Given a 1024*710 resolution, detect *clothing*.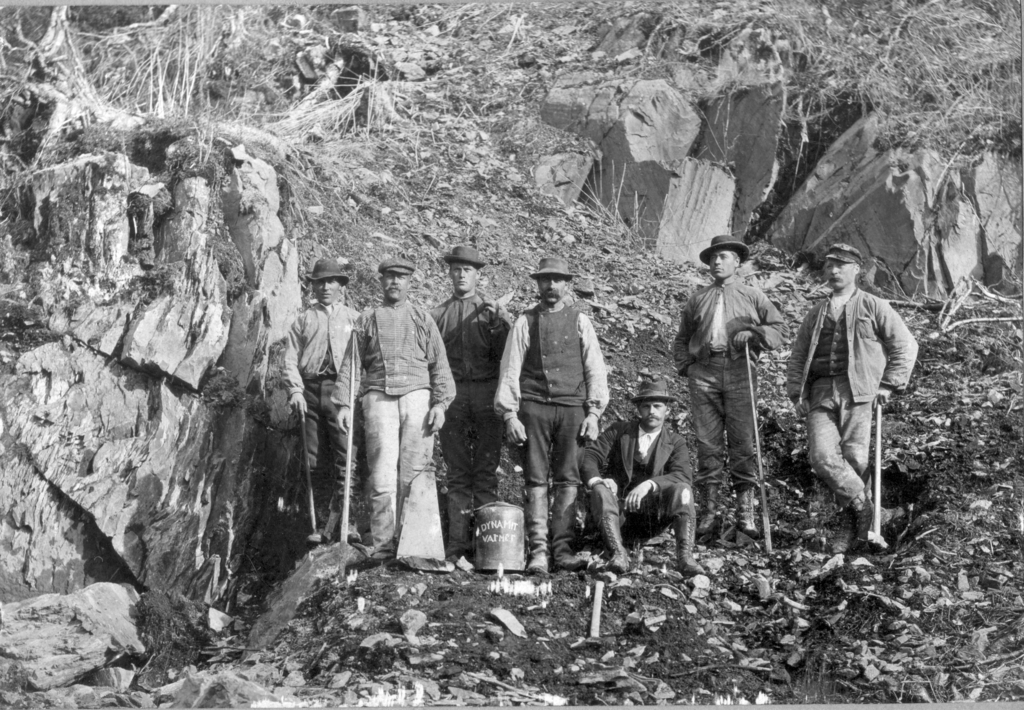
pyautogui.locateOnScreen(283, 295, 360, 506).
